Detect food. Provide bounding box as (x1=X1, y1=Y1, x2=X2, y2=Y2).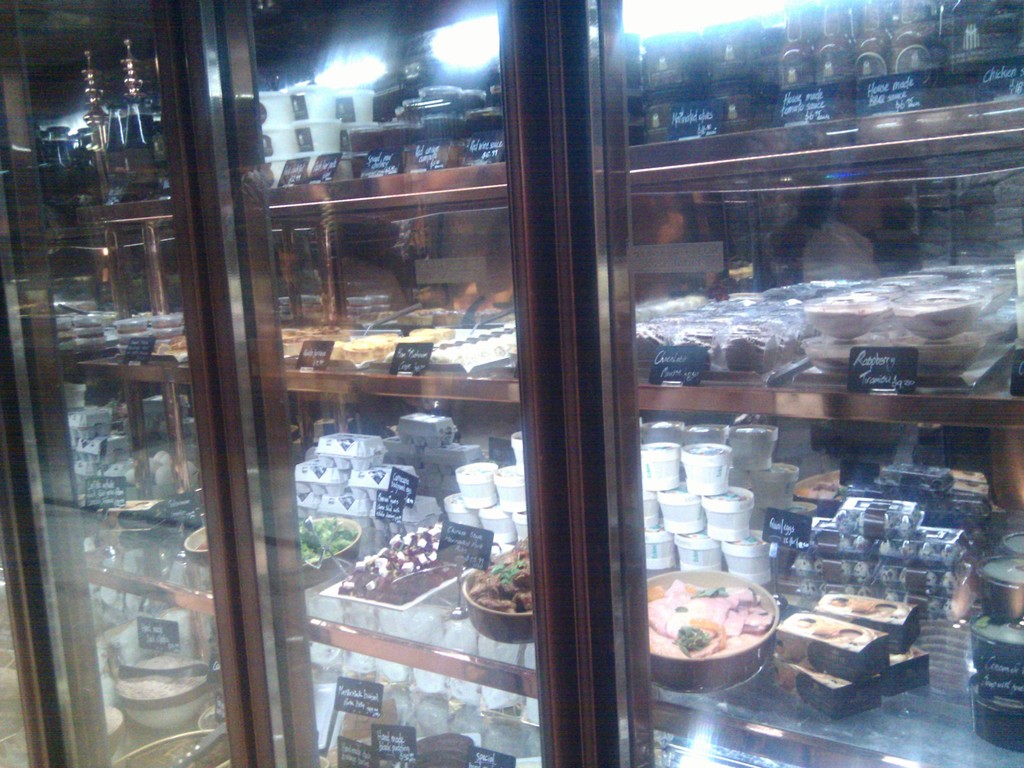
(x1=768, y1=327, x2=793, y2=365).
